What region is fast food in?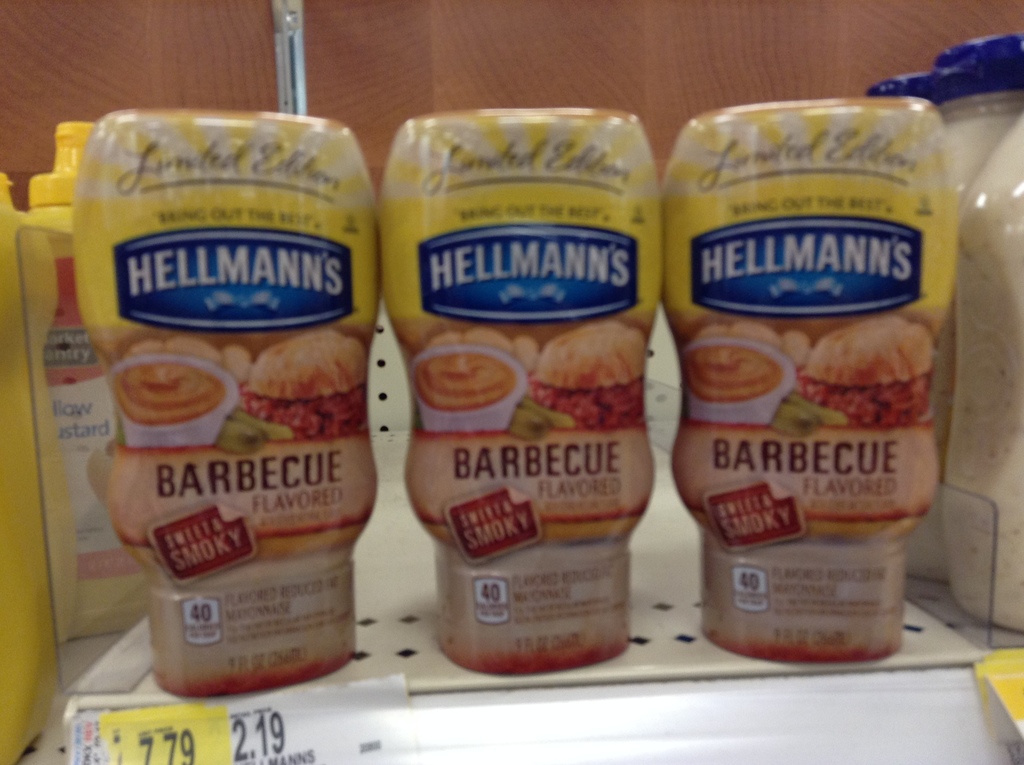
select_region(241, 326, 370, 442).
